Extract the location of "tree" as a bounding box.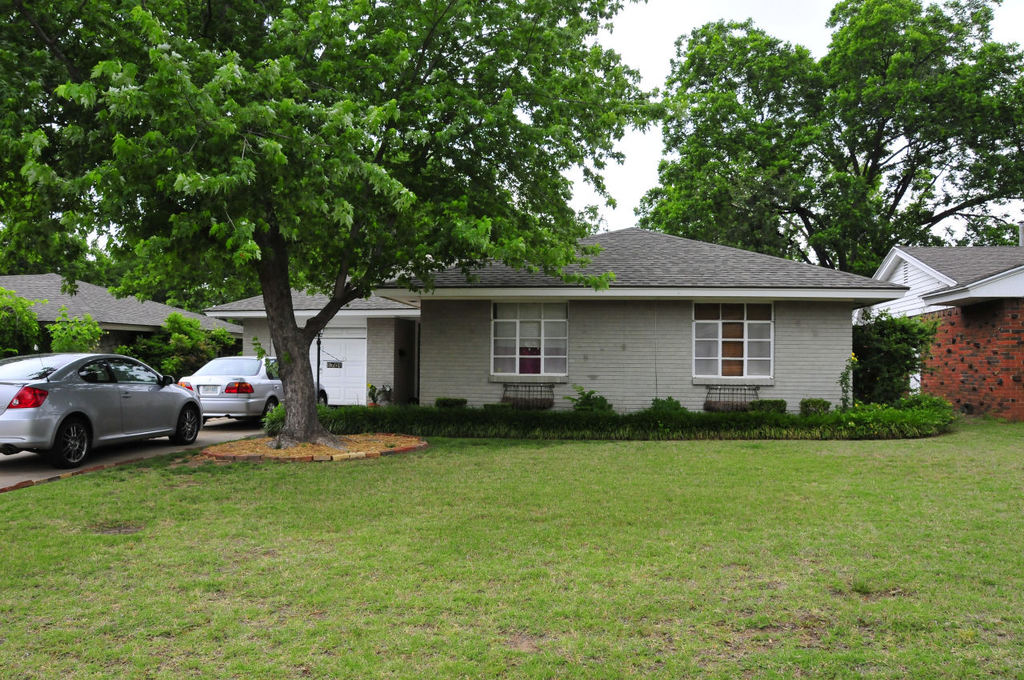
<region>625, 39, 1011, 294</region>.
